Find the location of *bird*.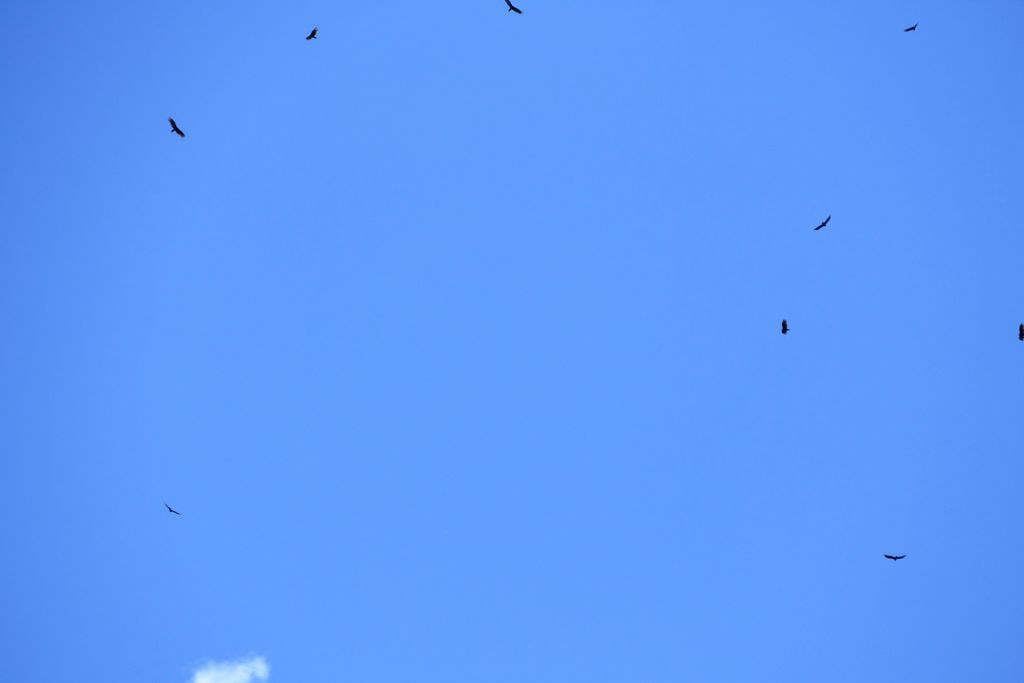
Location: 882, 552, 907, 569.
